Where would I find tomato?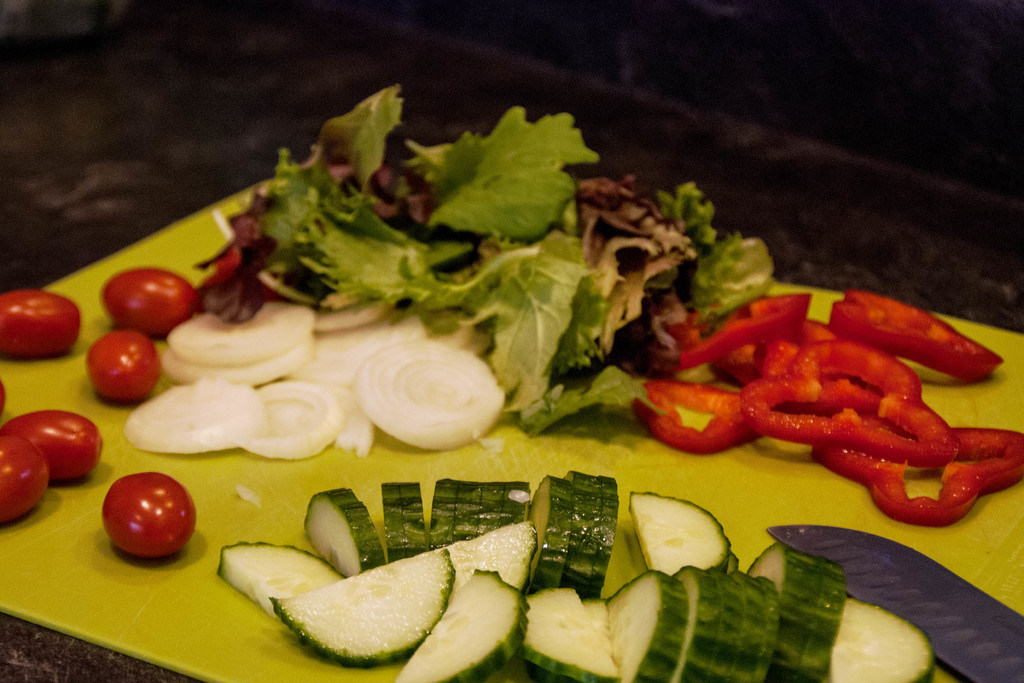
At 84 328 161 404.
